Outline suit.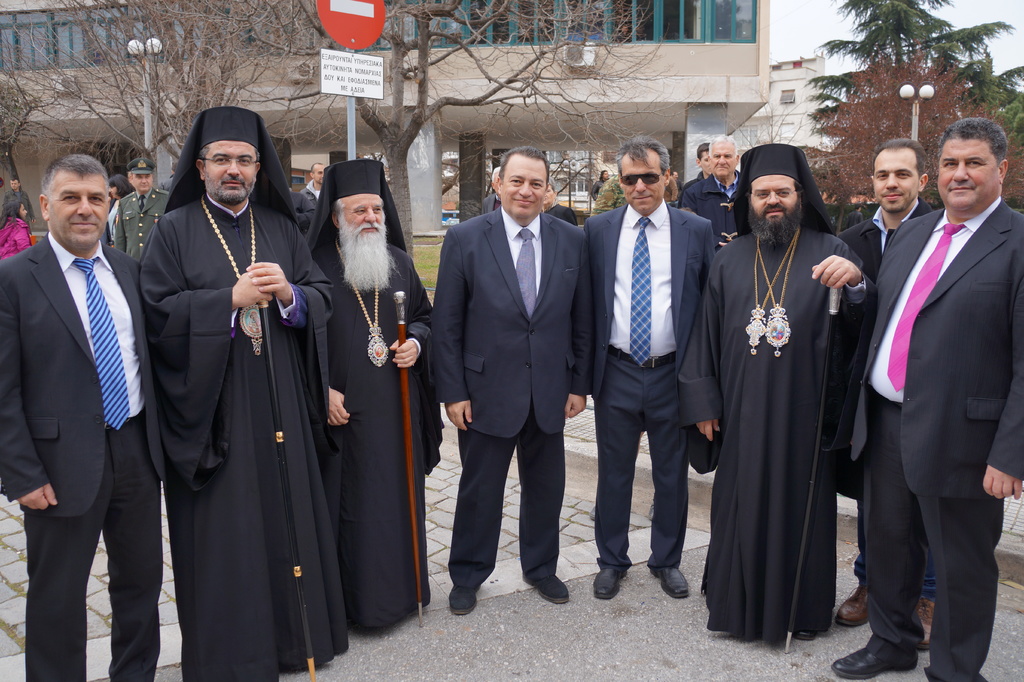
Outline: region(14, 123, 157, 681).
